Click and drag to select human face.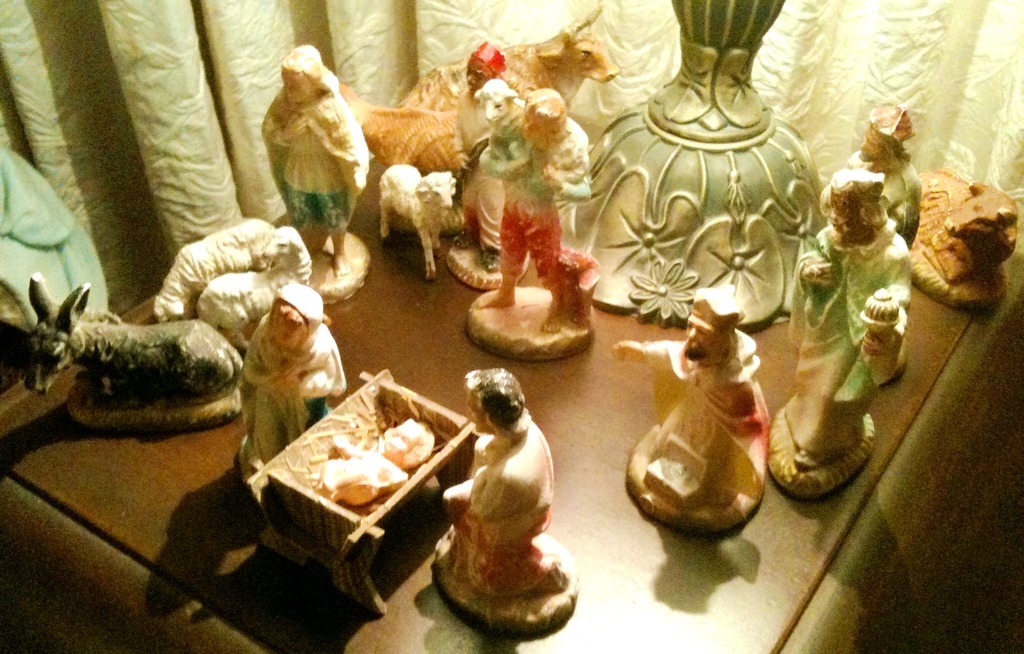
Selection: [x1=684, y1=318, x2=720, y2=358].
